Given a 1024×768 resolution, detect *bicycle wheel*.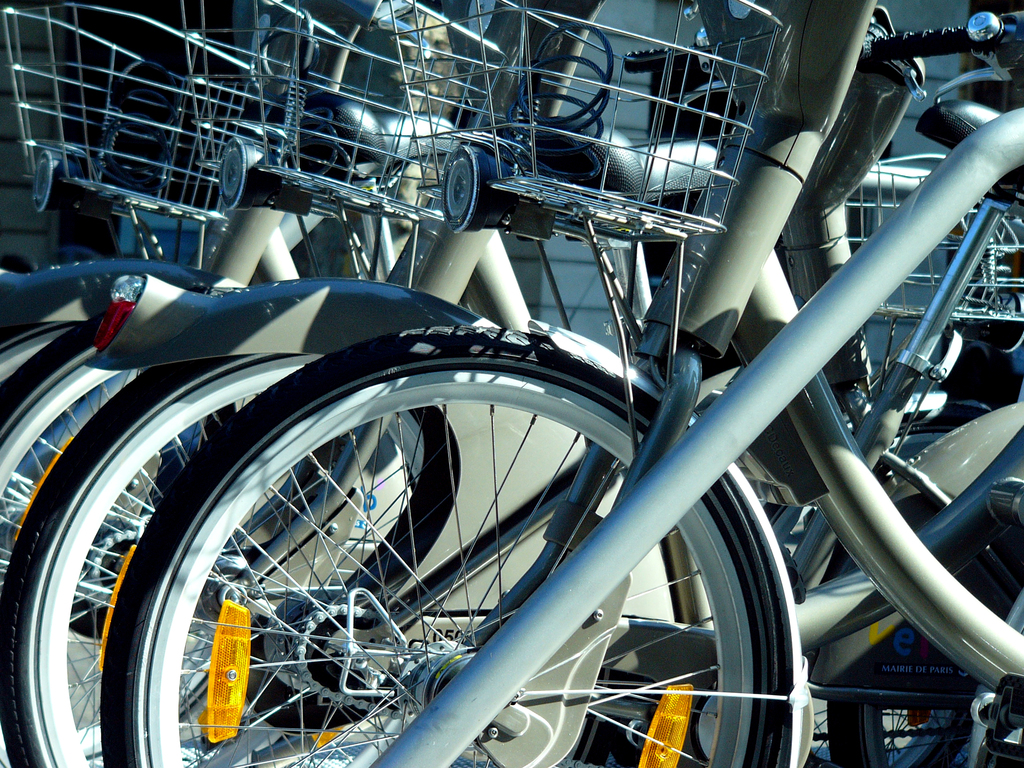
select_region(0, 360, 434, 767).
